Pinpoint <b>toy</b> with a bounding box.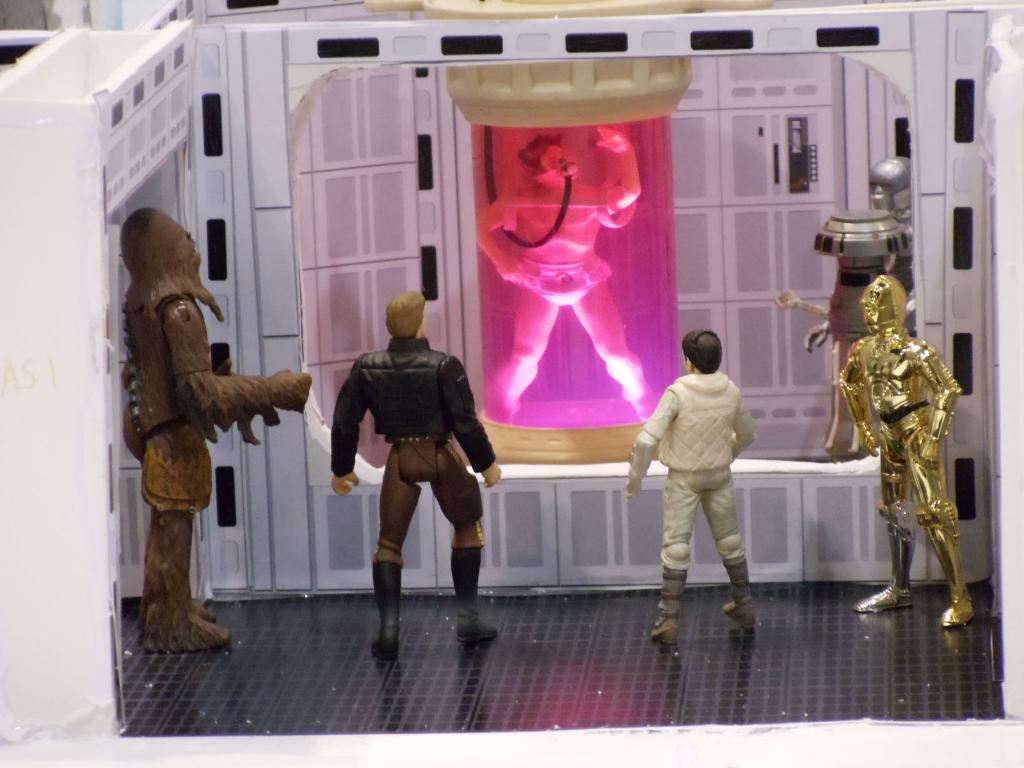
x1=328 y1=288 x2=502 y2=643.
